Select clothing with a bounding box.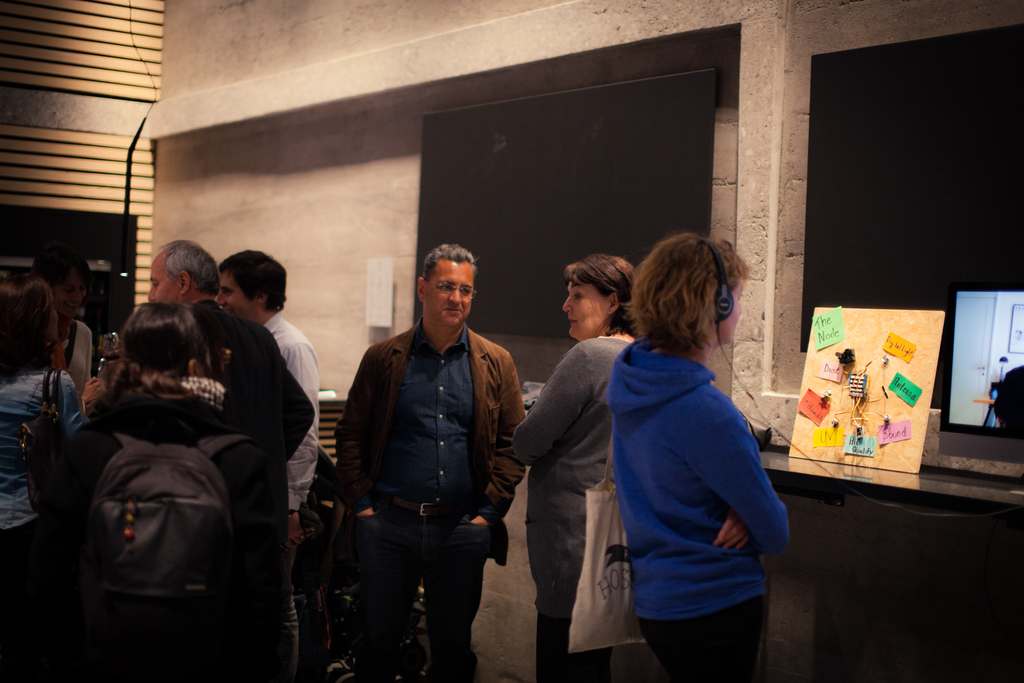
{"x1": 330, "y1": 311, "x2": 524, "y2": 681}.
